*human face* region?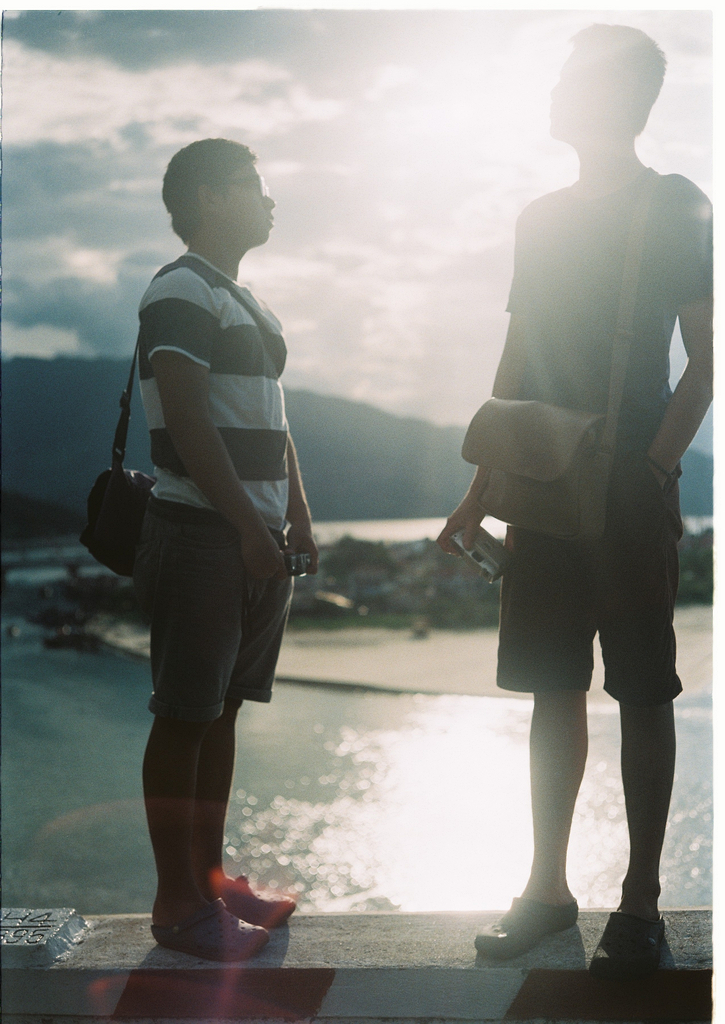
locate(551, 58, 590, 138)
